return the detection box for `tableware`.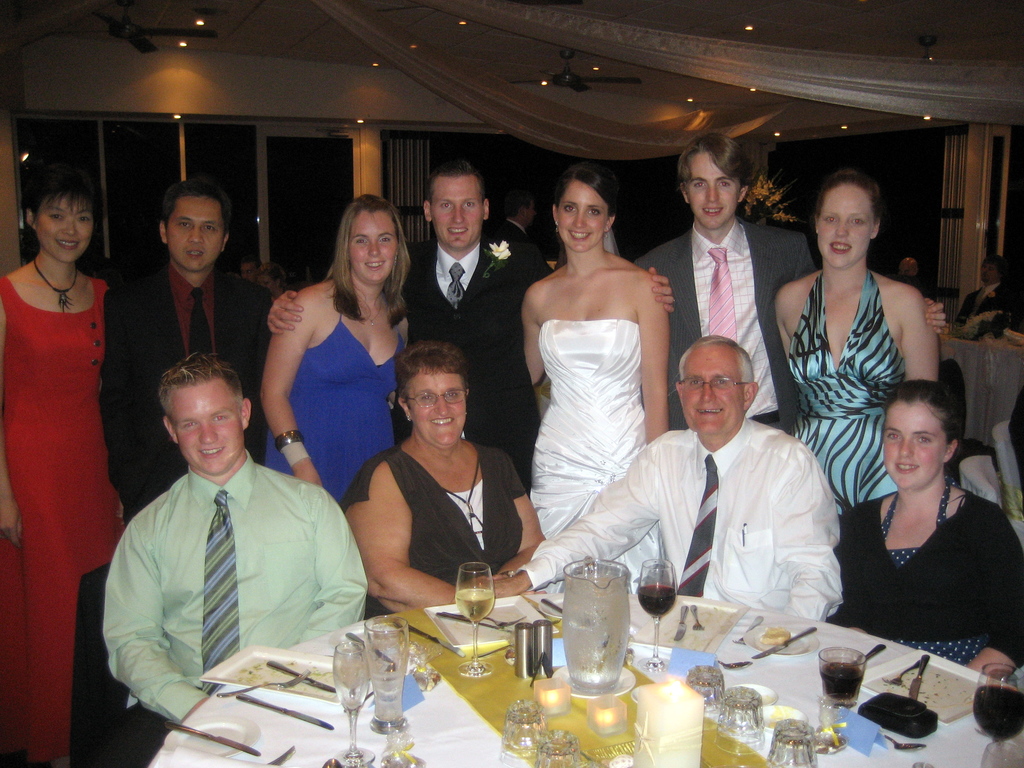
[673,603,687,641].
